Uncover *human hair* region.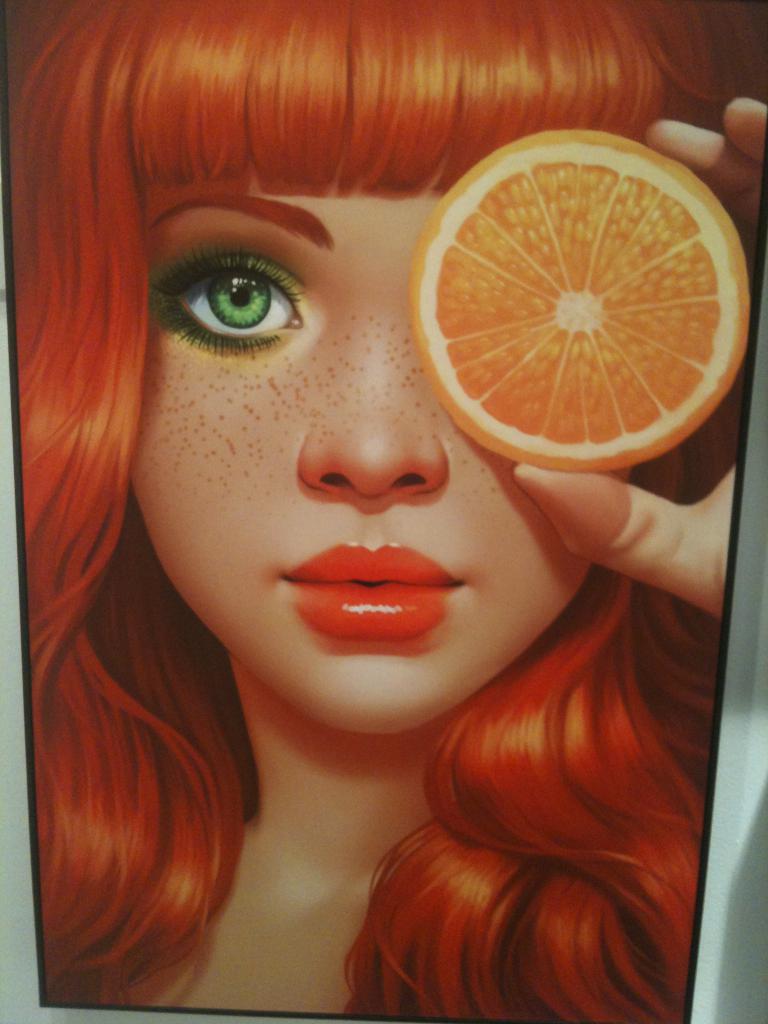
Uncovered: locate(3, 107, 767, 999).
